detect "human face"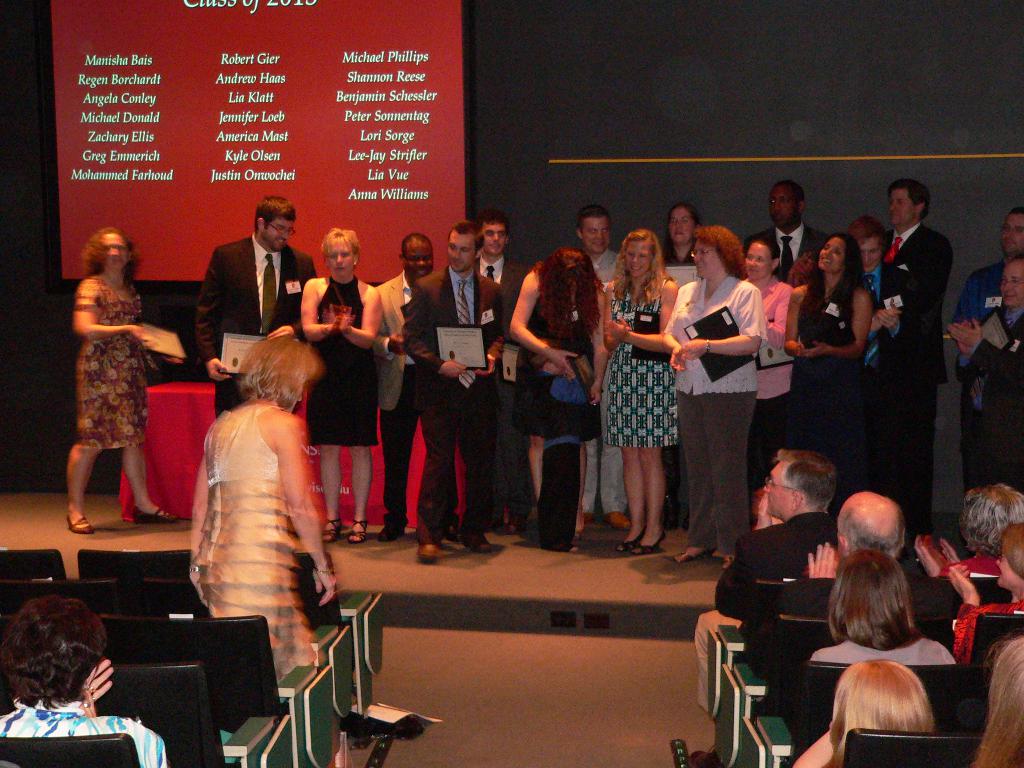
pyautogui.locateOnScreen(697, 238, 723, 279)
